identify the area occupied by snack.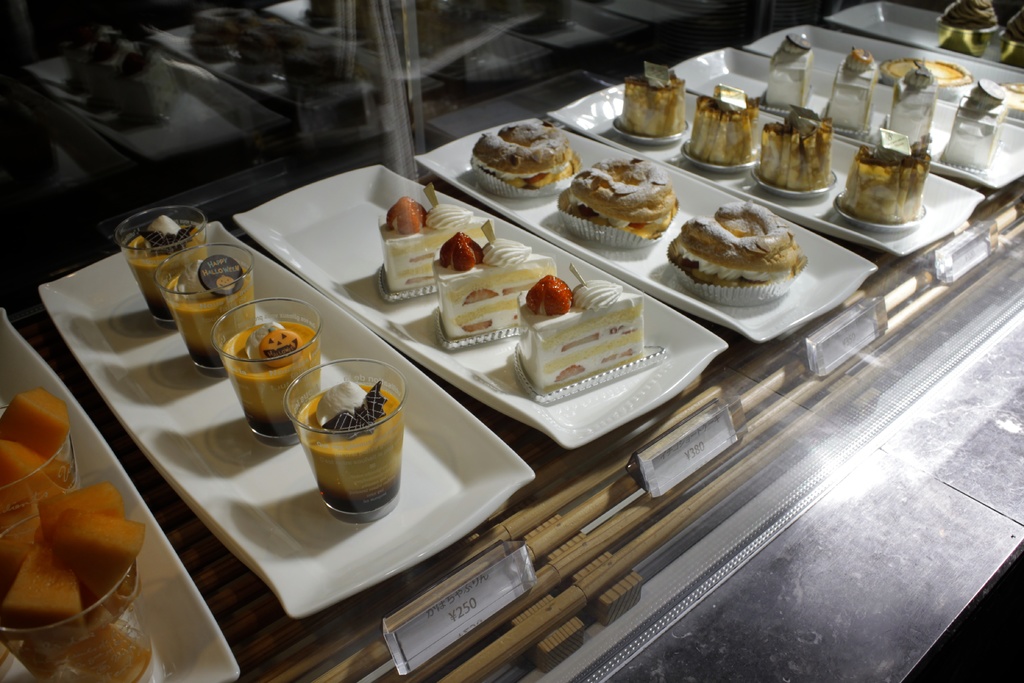
Area: [left=670, top=205, right=804, bottom=308].
